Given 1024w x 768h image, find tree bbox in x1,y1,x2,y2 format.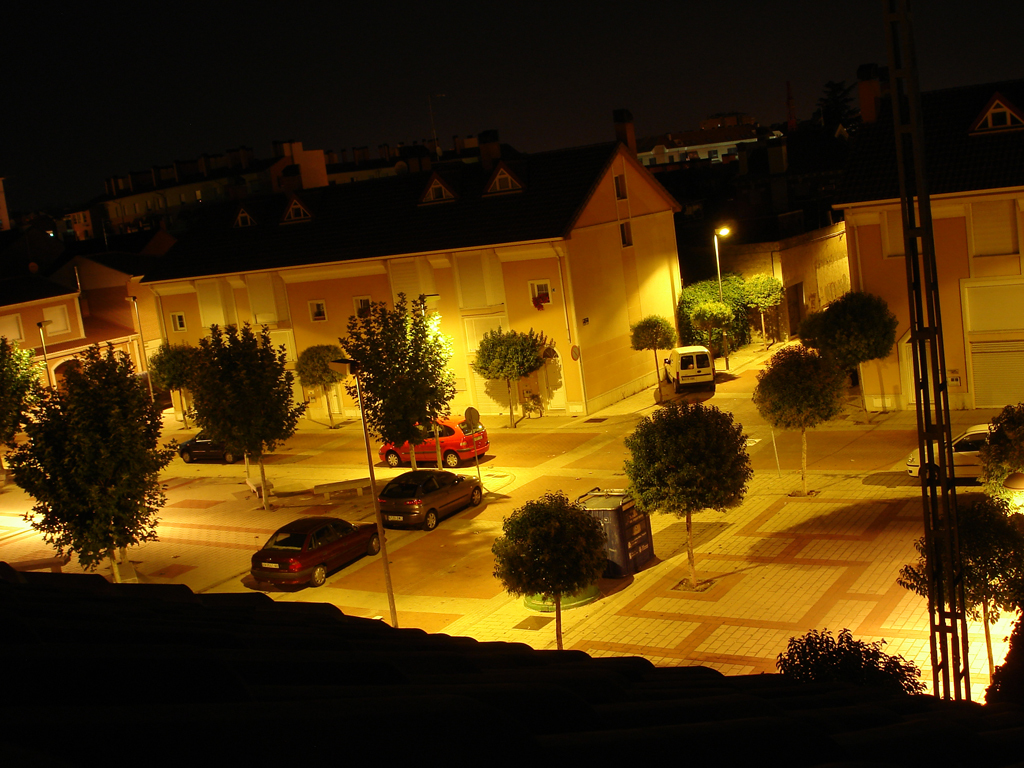
468,324,553,412.
